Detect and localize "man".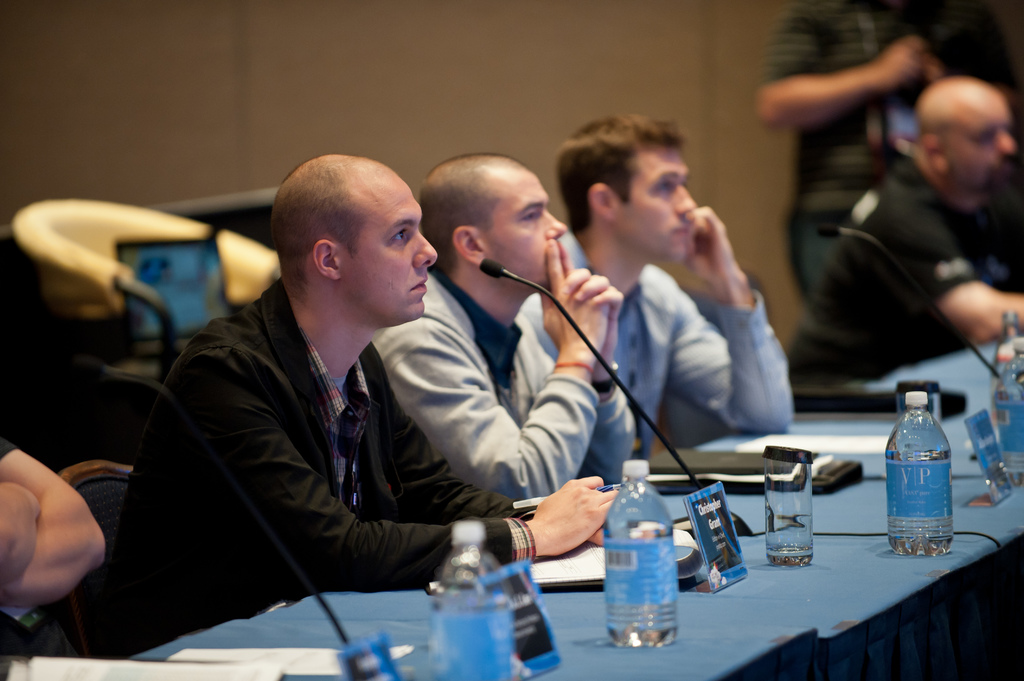
Localized at [left=513, top=112, right=796, bottom=460].
